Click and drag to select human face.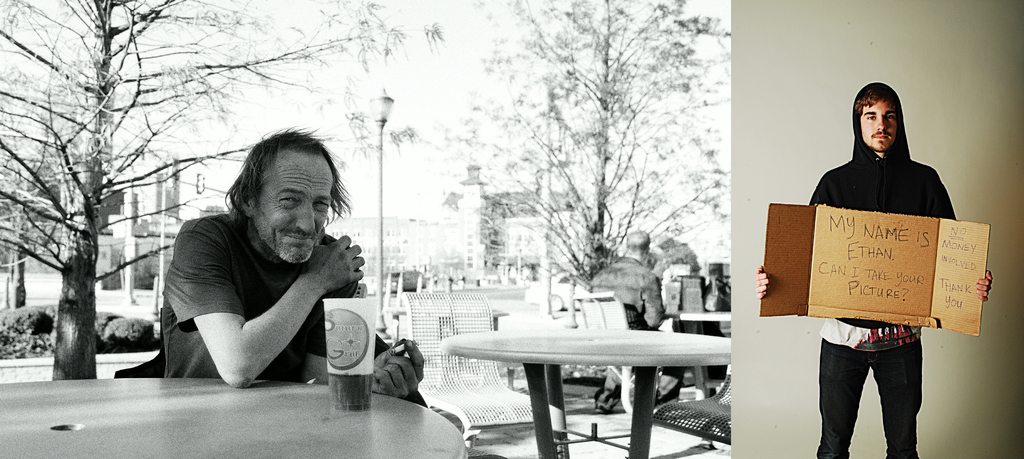
Selection: bbox=(253, 140, 335, 268).
